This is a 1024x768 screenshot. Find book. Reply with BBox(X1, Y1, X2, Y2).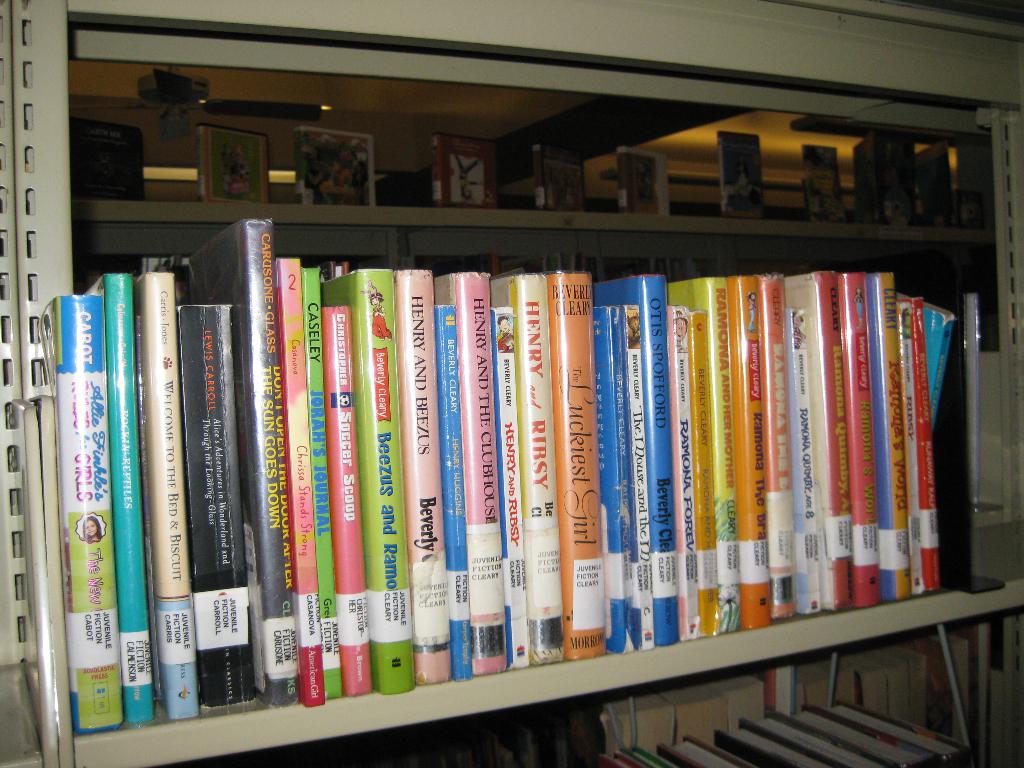
BBox(71, 109, 145, 205).
